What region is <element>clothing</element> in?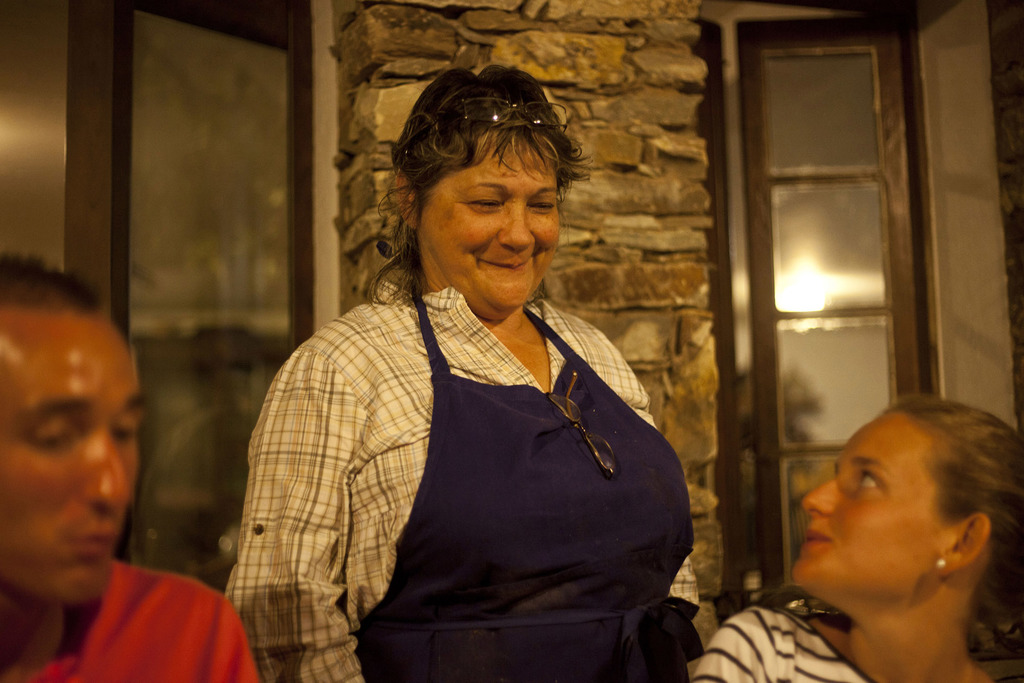
bbox=(225, 278, 698, 682).
